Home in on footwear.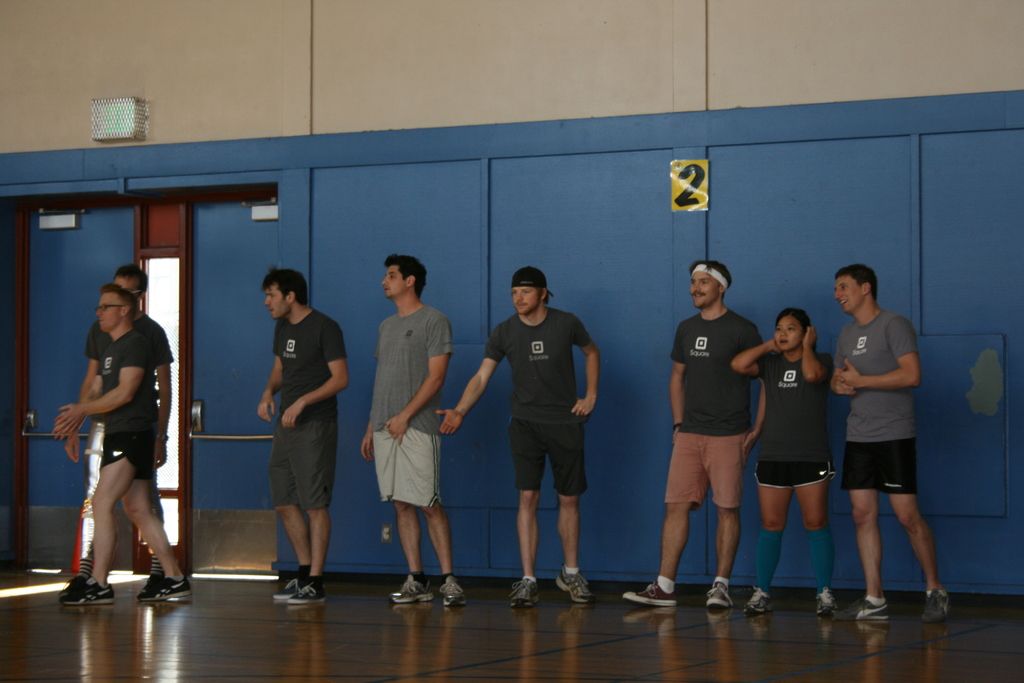
Homed in at rect(142, 577, 195, 599).
